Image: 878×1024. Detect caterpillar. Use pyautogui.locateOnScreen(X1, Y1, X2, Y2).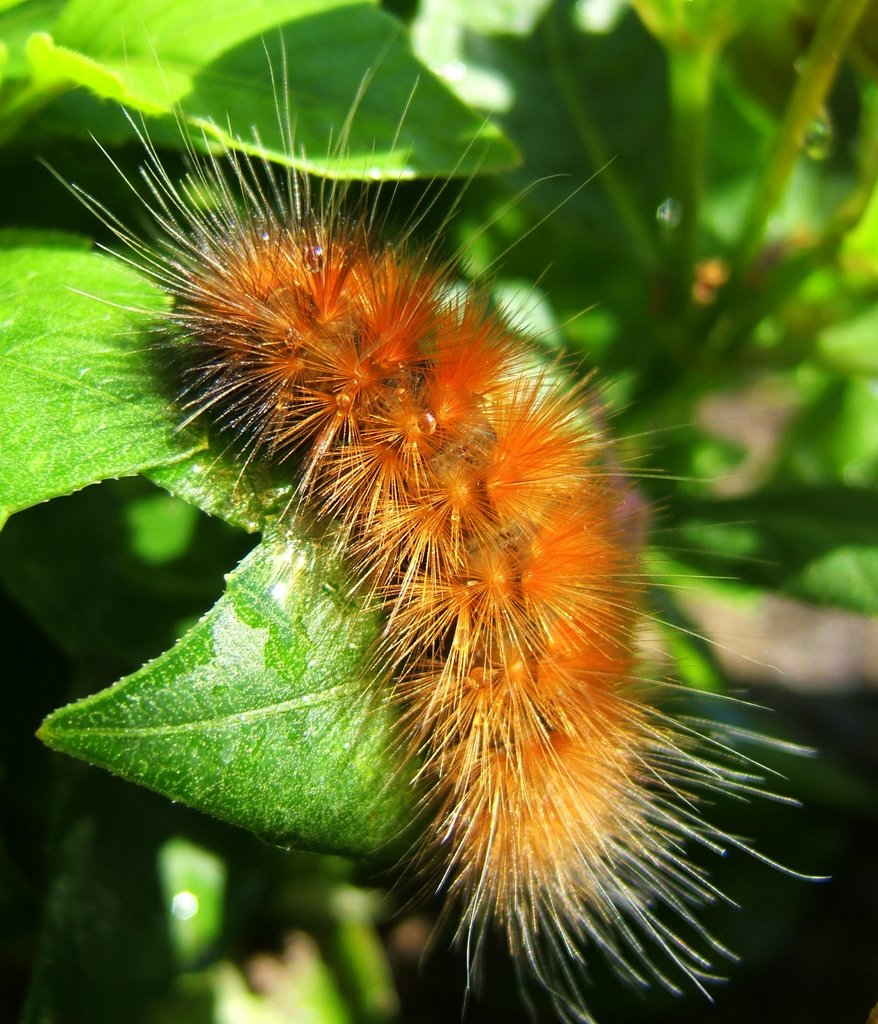
pyautogui.locateOnScreen(44, 12, 829, 1023).
